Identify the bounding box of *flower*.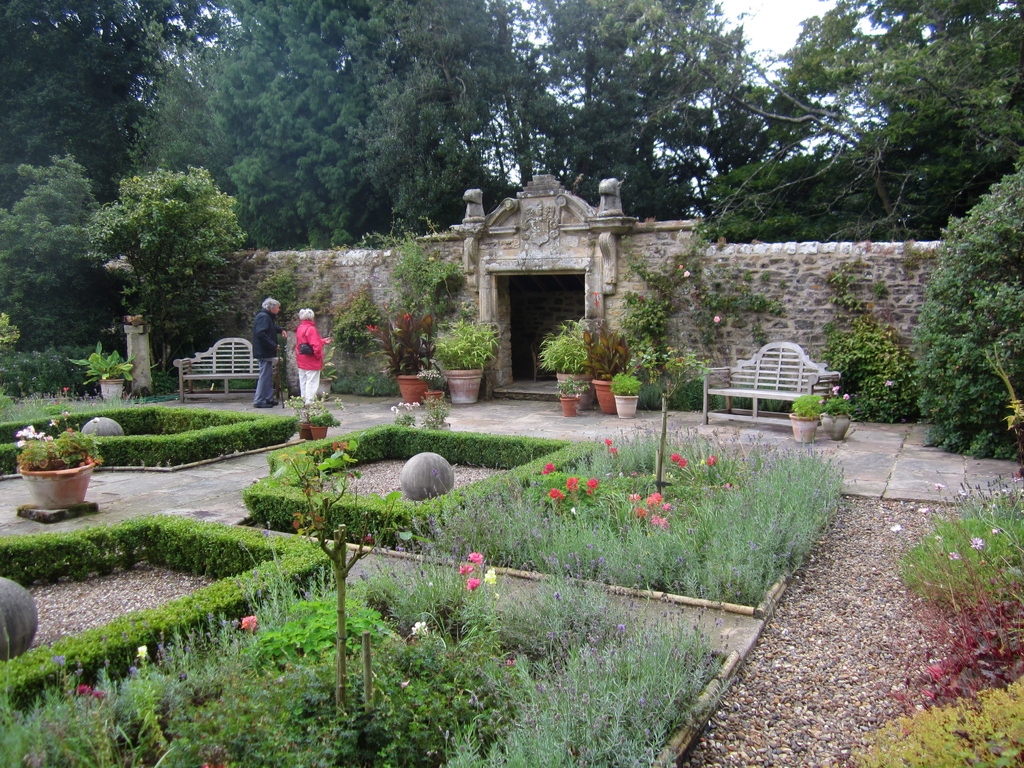
684 269 690 277.
